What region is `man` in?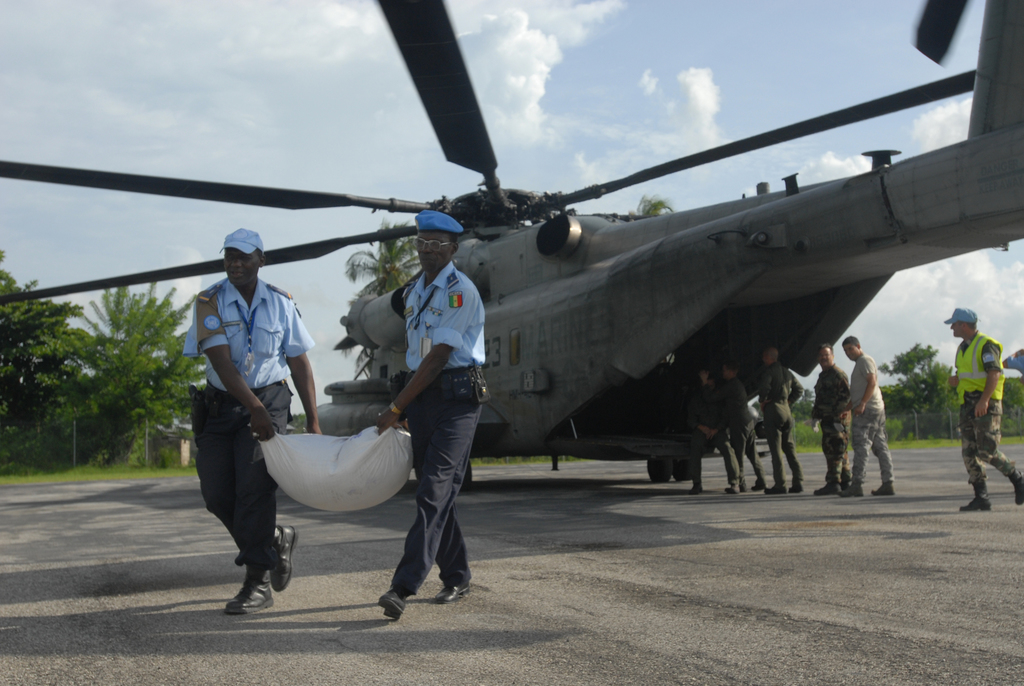
crop(937, 298, 1023, 519).
